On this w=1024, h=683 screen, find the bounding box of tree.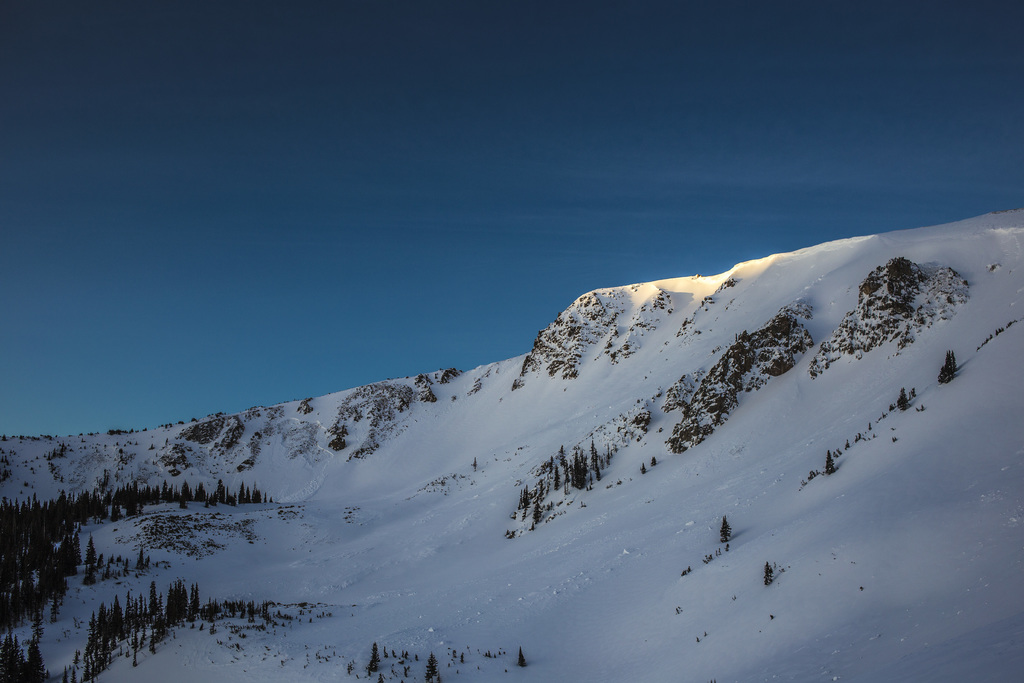
Bounding box: rect(761, 557, 776, 588).
